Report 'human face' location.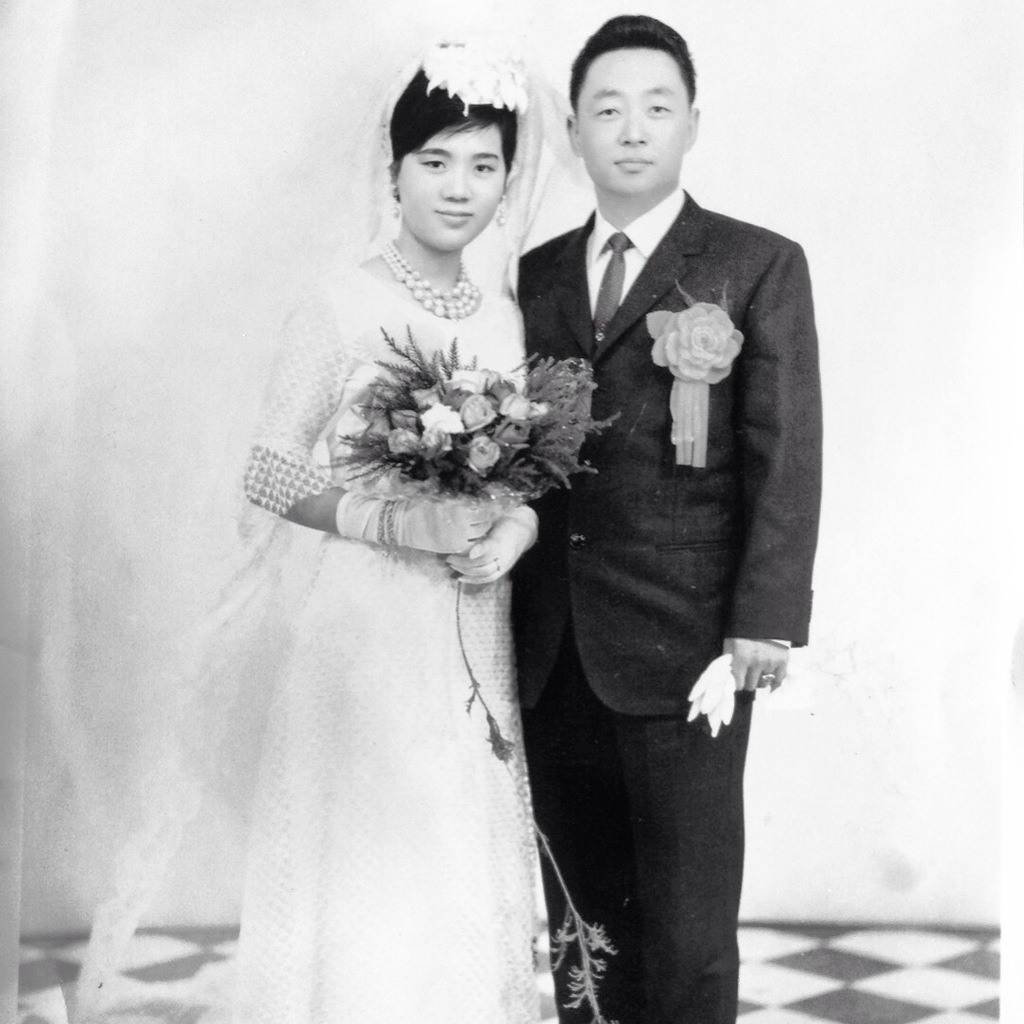
Report: 580:43:691:201.
